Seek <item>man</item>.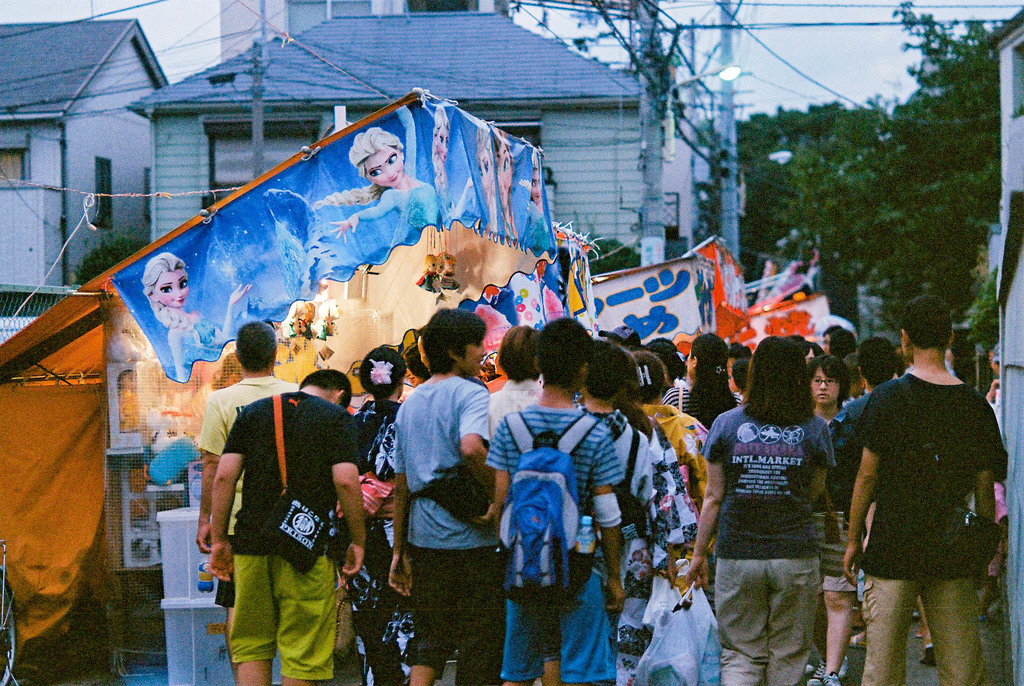
x1=835 y1=306 x2=1011 y2=685.
